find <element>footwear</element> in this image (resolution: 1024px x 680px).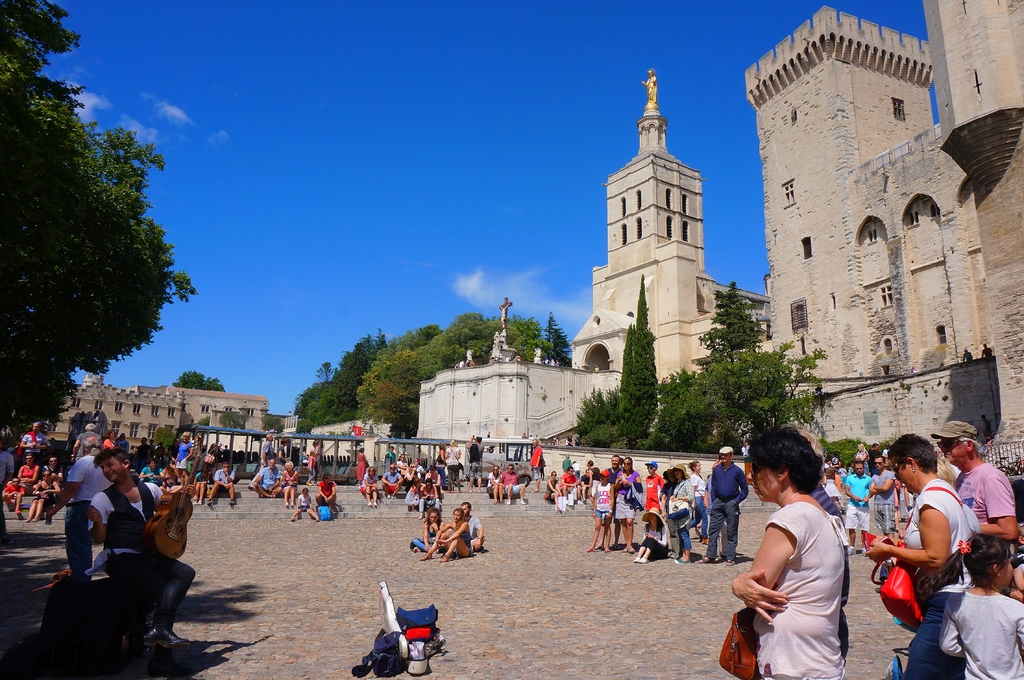
675 558 691 569.
